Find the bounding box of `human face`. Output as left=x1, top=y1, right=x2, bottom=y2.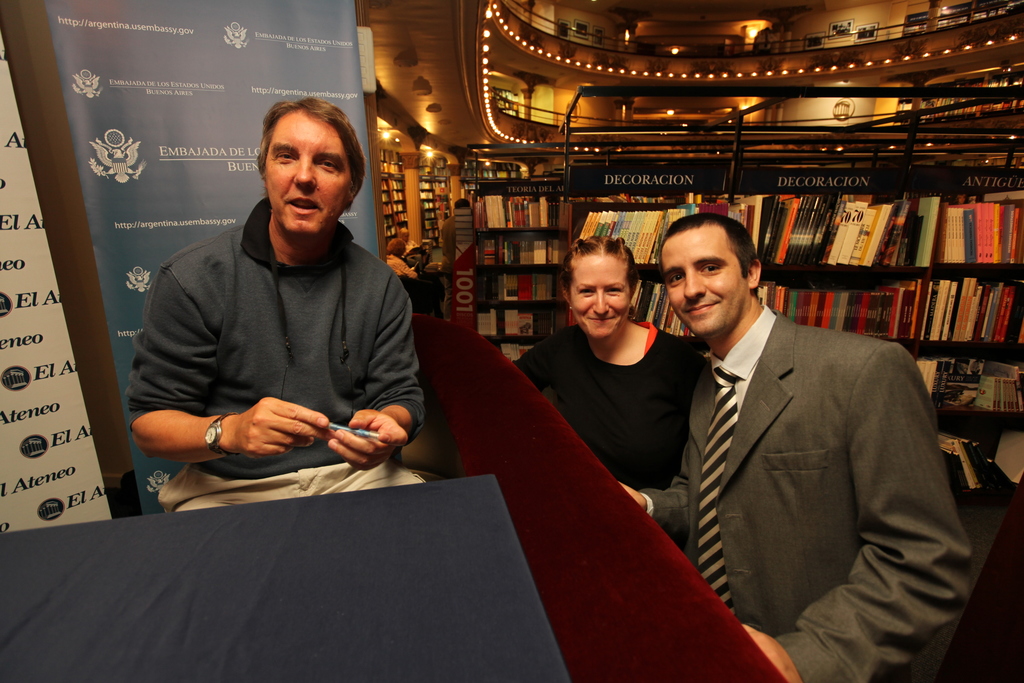
left=666, top=229, right=745, bottom=333.
